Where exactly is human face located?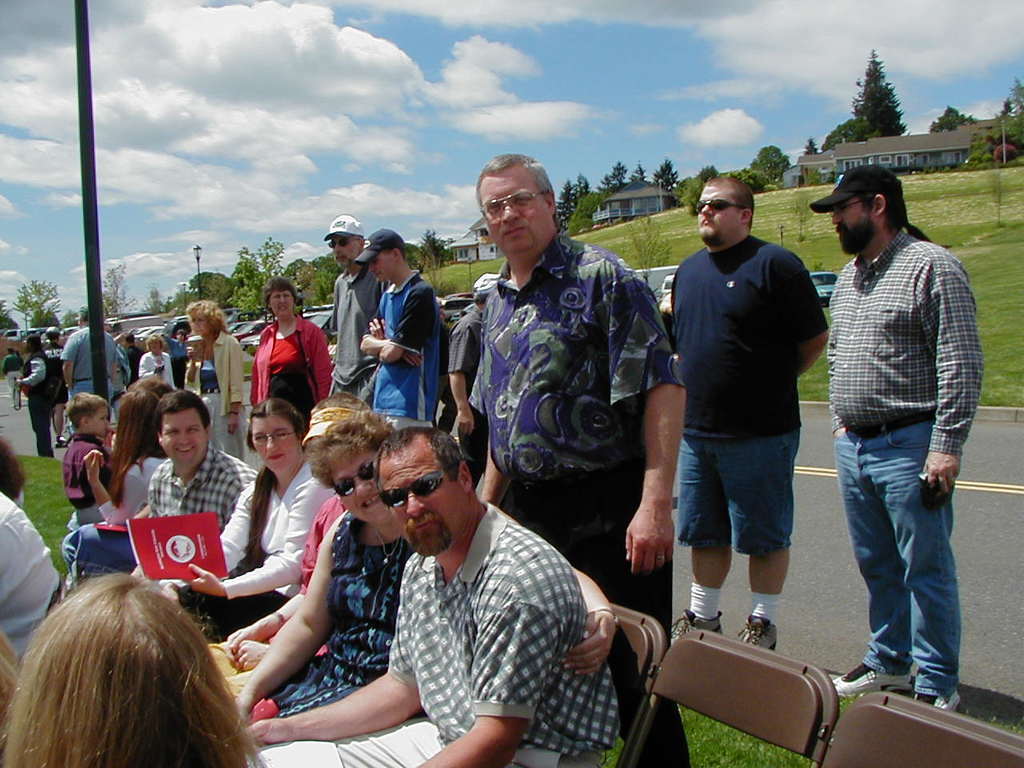
Its bounding box is BBox(338, 444, 382, 522).
